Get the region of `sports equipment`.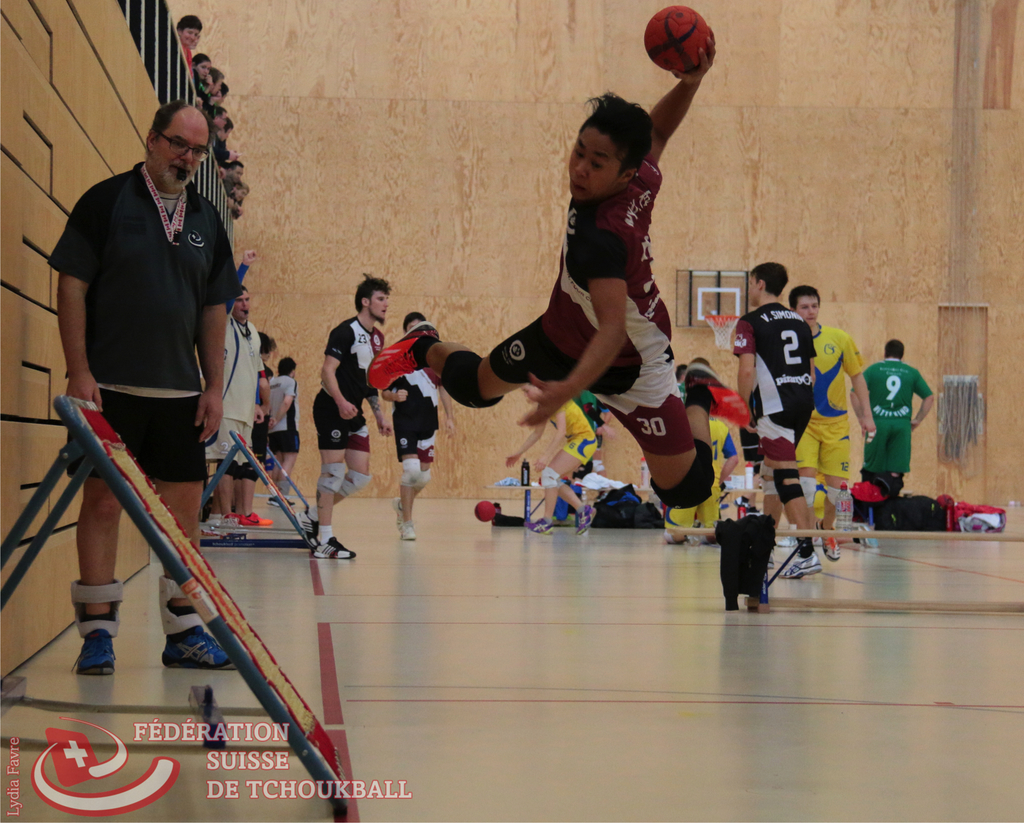
(x1=158, y1=625, x2=241, y2=671).
